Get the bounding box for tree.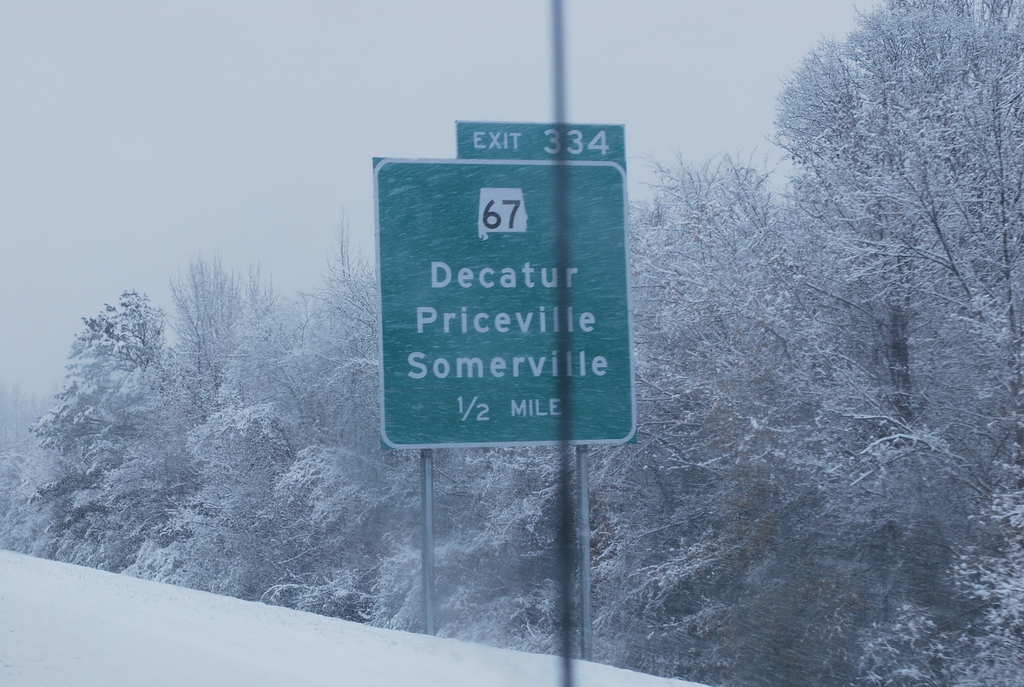
select_region(750, 0, 1023, 686).
